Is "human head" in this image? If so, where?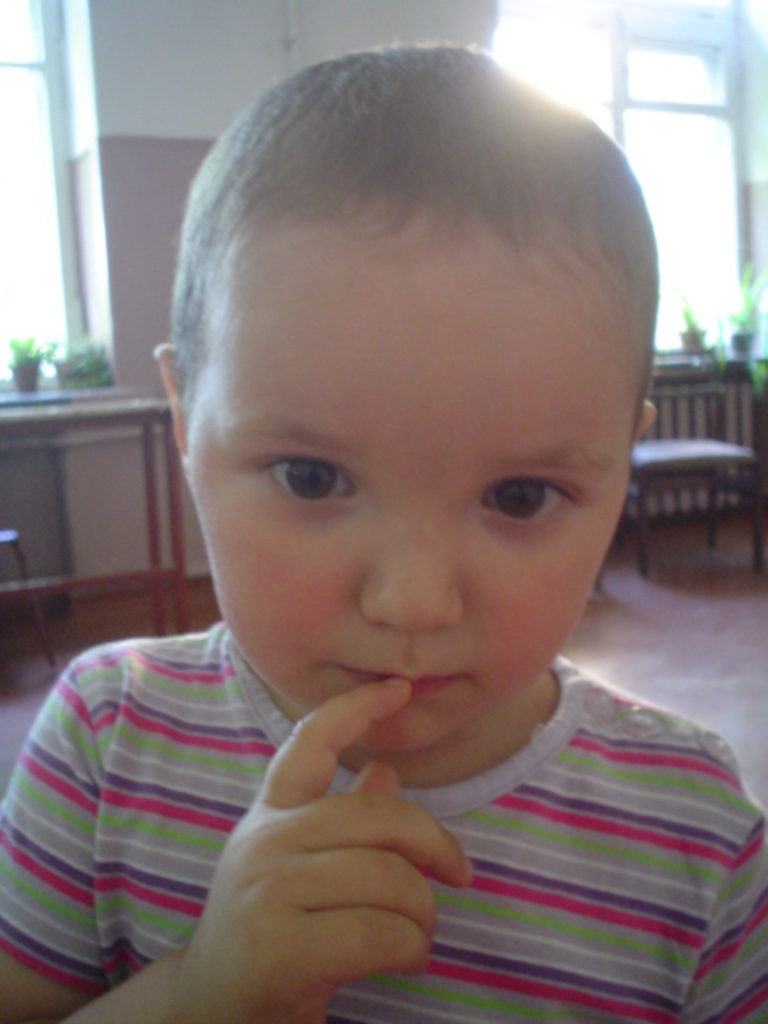
Yes, at (154, 48, 650, 712).
